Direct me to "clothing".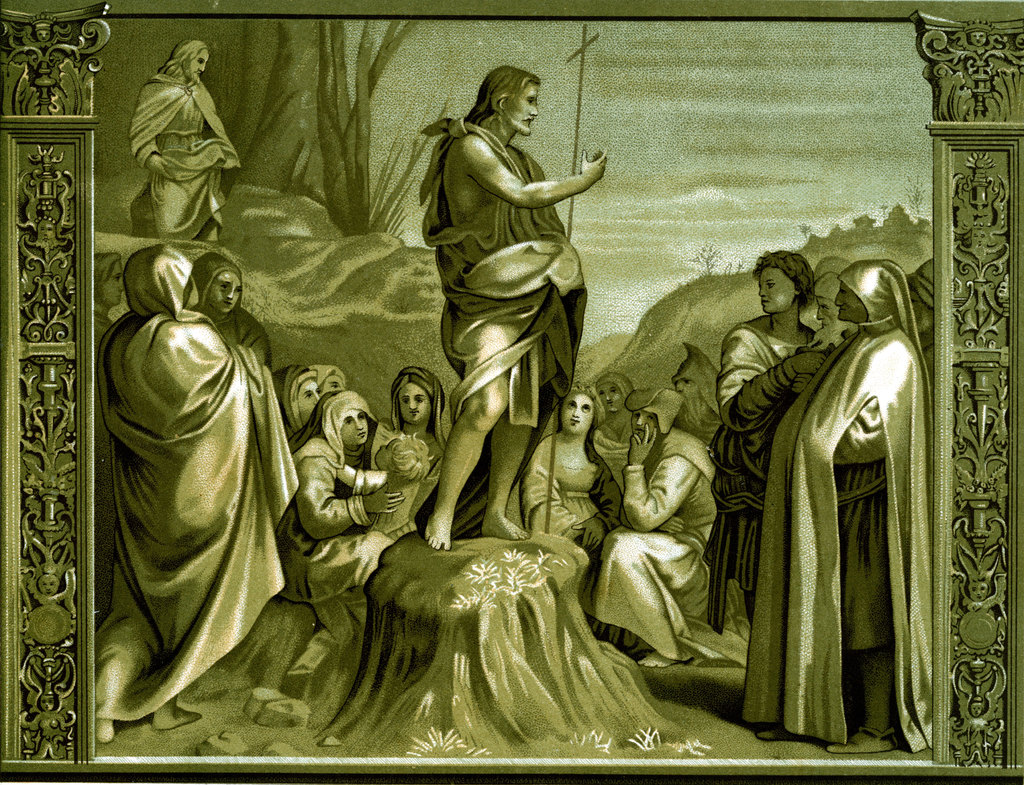
Direction: bbox(417, 117, 591, 550).
